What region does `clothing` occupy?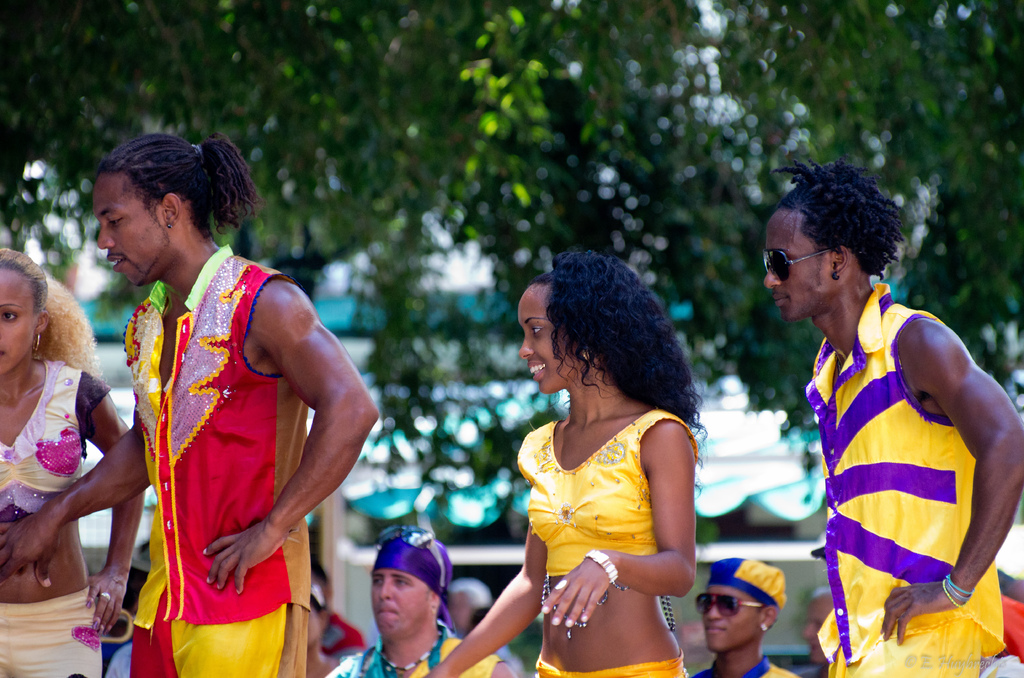
<region>0, 354, 104, 677</region>.
